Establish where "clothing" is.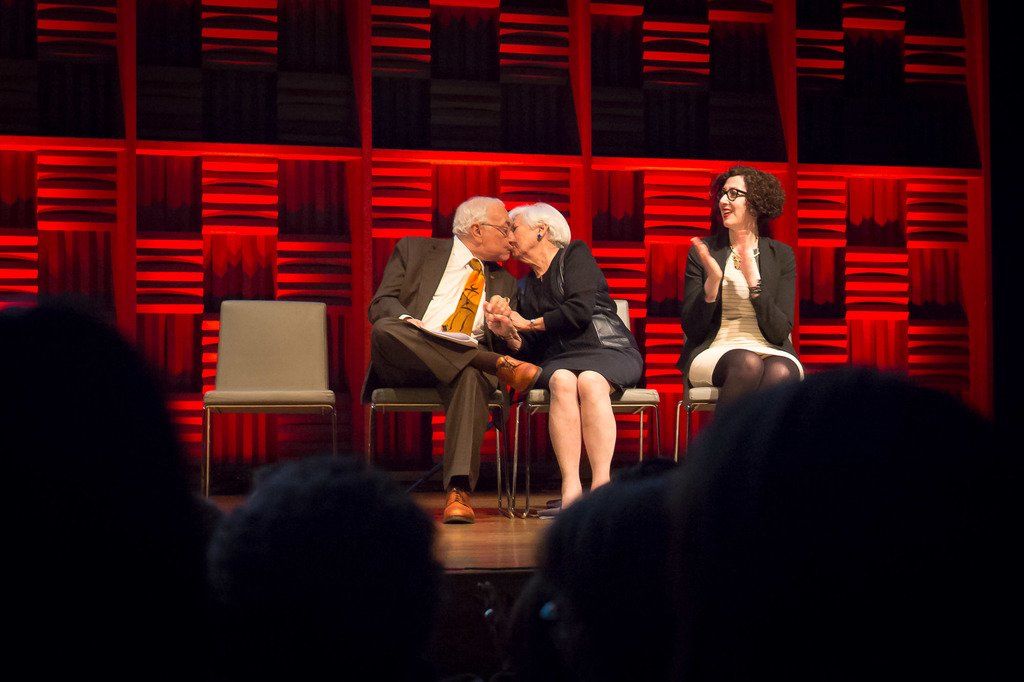
Established at bbox(511, 237, 644, 396).
